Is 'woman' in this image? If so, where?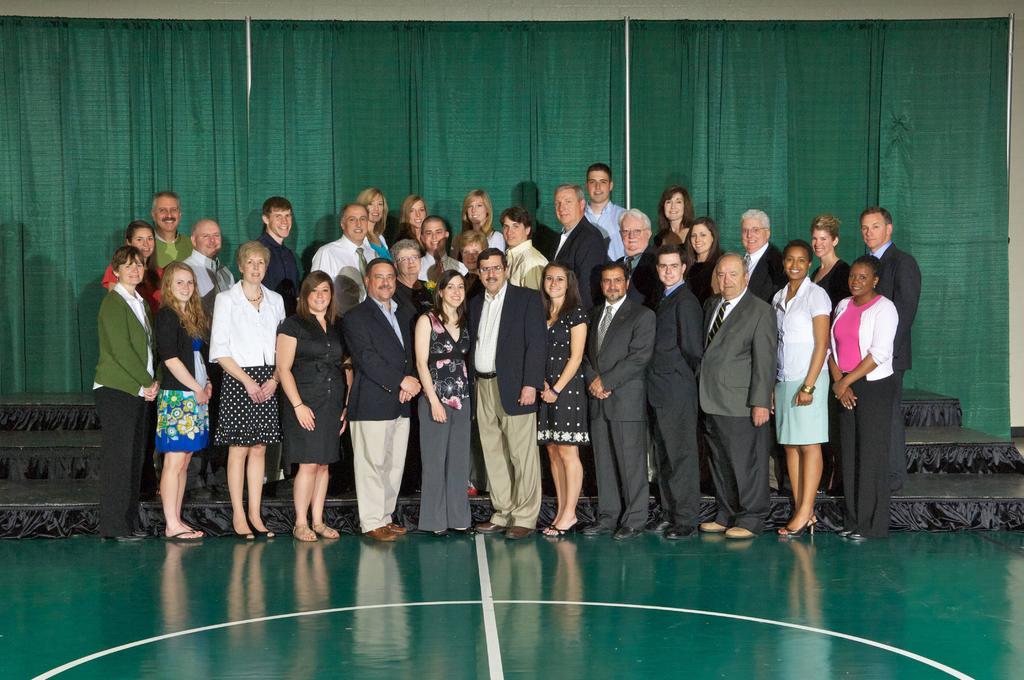
Yes, at <box>413,268,476,533</box>.
